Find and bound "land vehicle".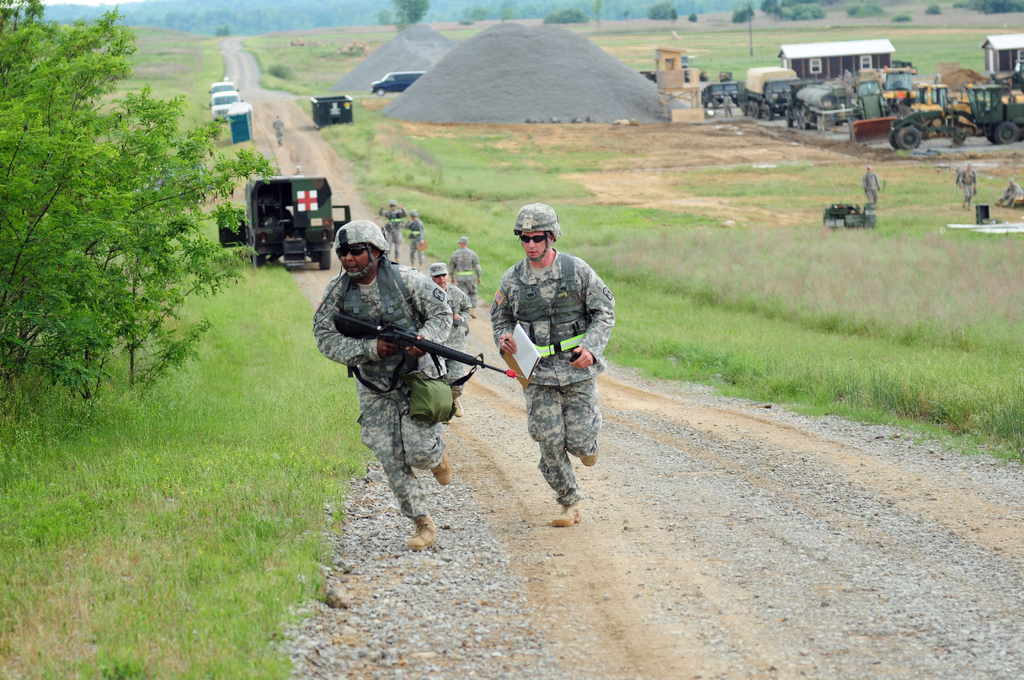
Bound: select_region(746, 72, 801, 117).
